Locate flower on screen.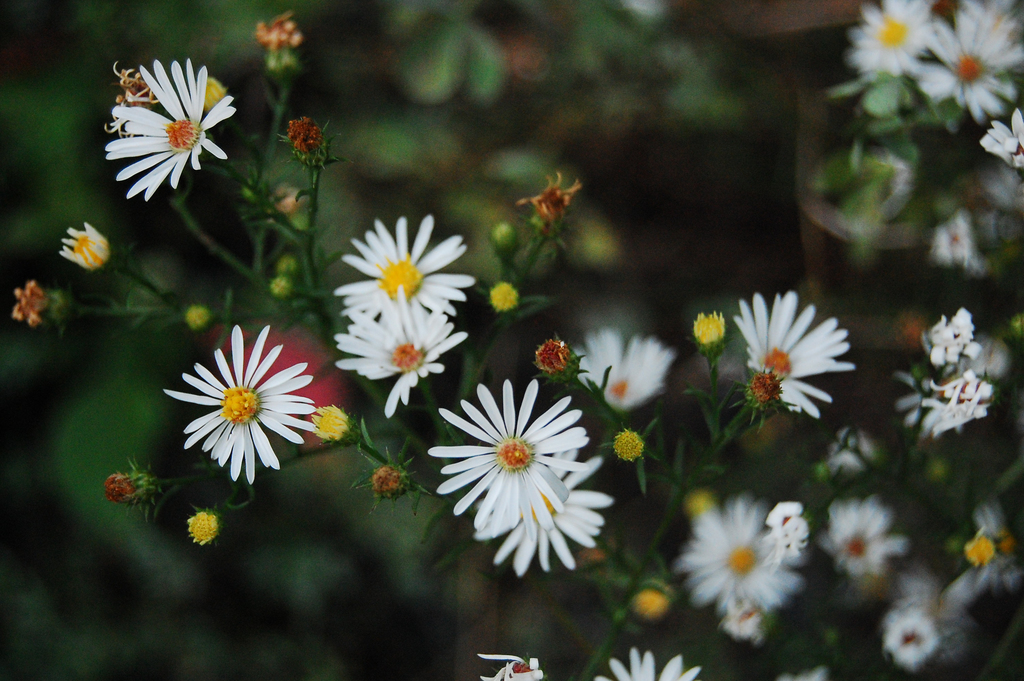
On screen at (979,107,1023,172).
